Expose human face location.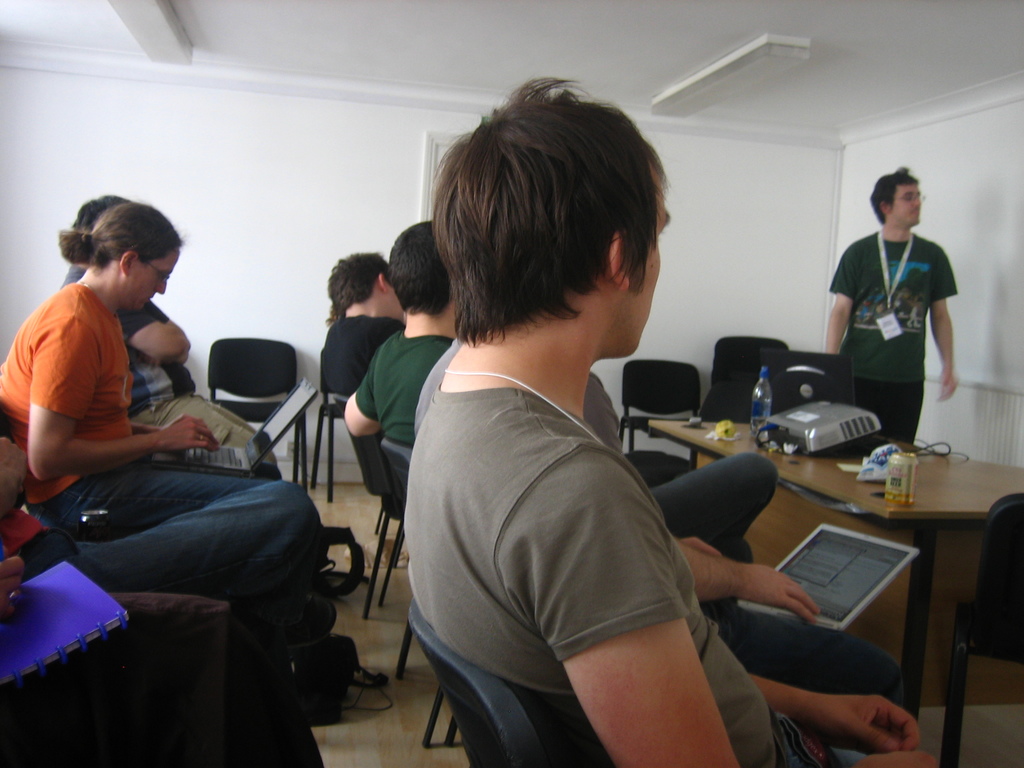
Exposed at 125, 253, 178, 315.
